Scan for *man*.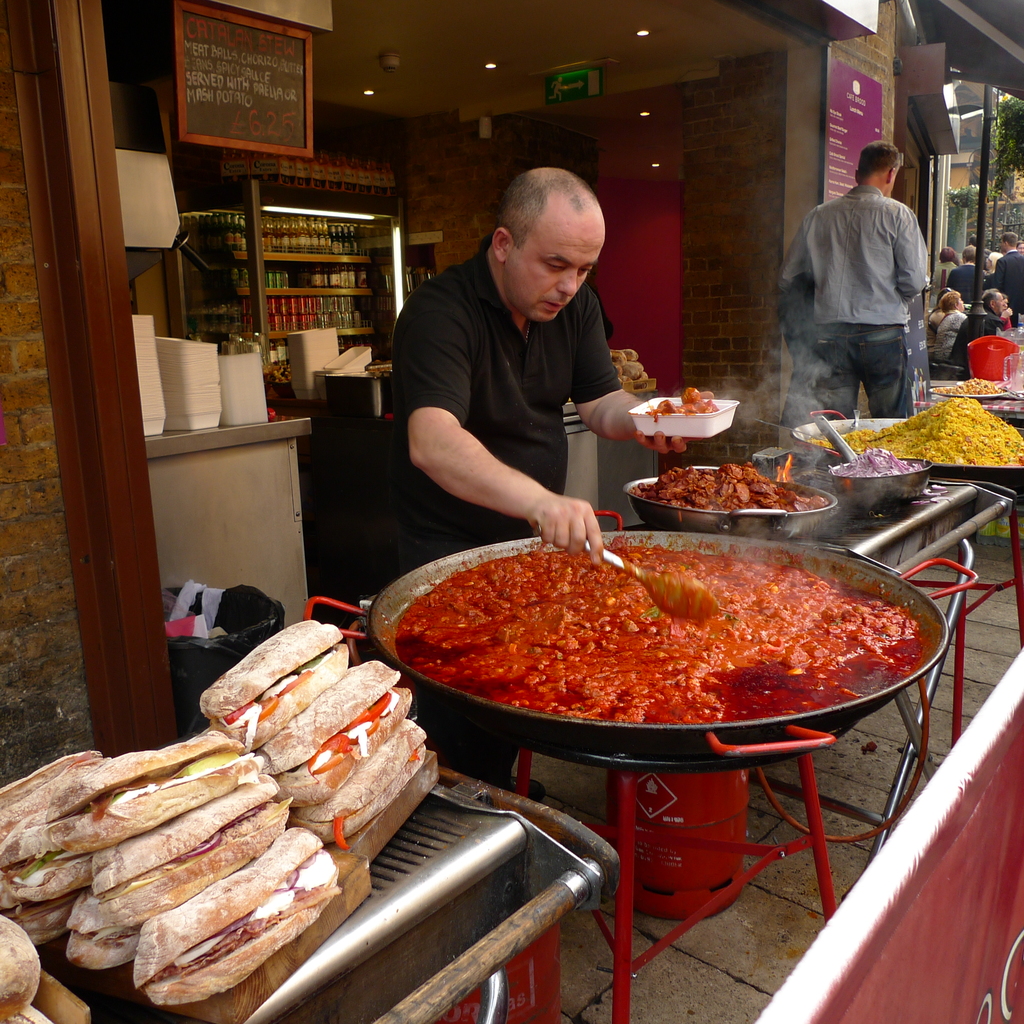
Scan result: {"left": 942, "top": 286, "right": 1004, "bottom": 368}.
